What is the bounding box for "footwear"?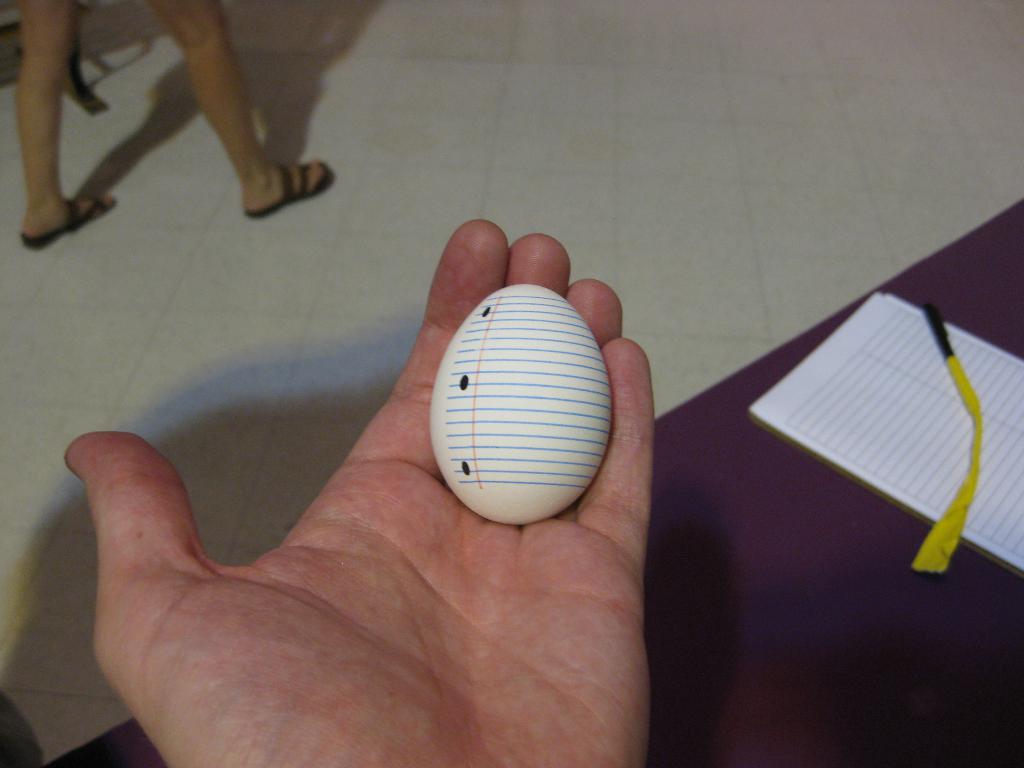
[x1=243, y1=157, x2=332, y2=214].
